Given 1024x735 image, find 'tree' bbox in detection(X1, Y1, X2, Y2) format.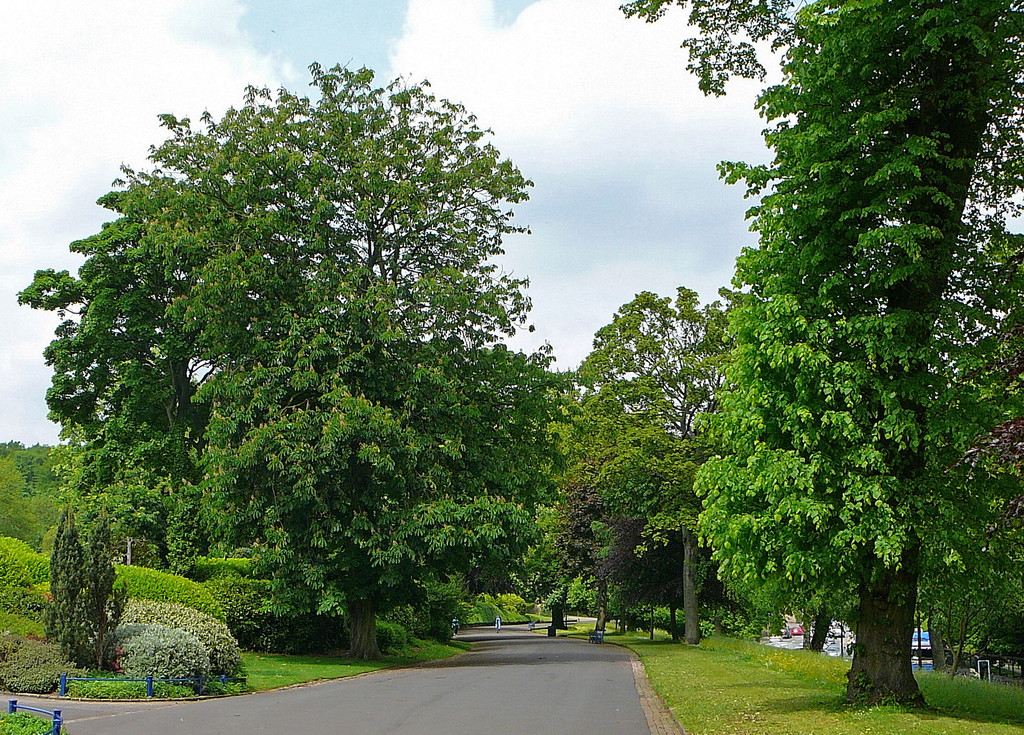
detection(0, 433, 72, 524).
